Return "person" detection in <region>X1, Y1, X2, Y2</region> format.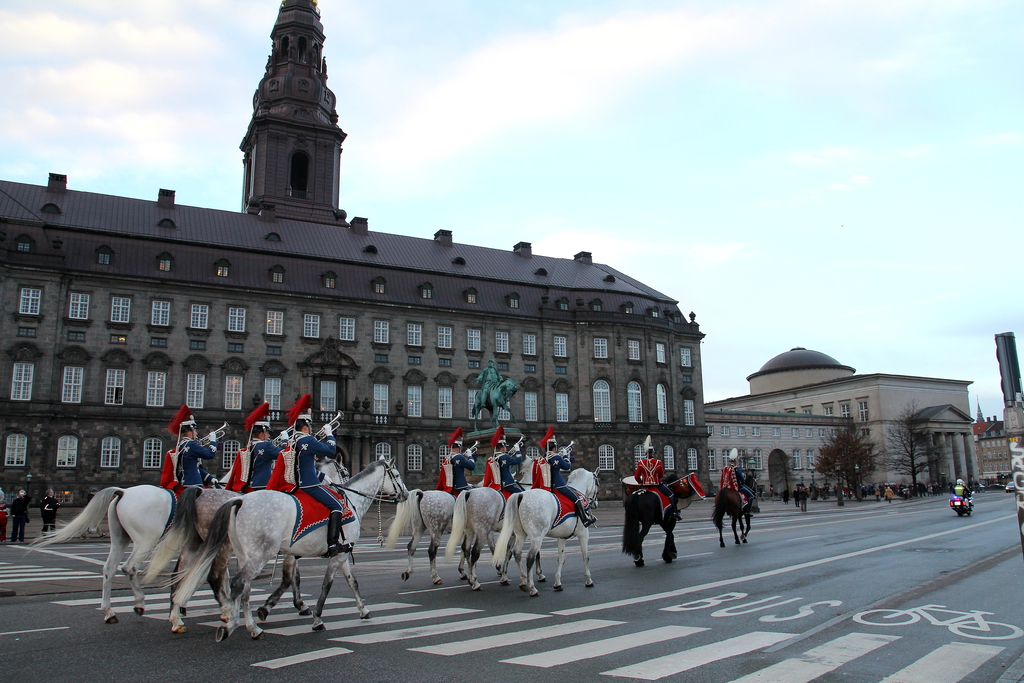
<region>12, 488, 31, 539</region>.
